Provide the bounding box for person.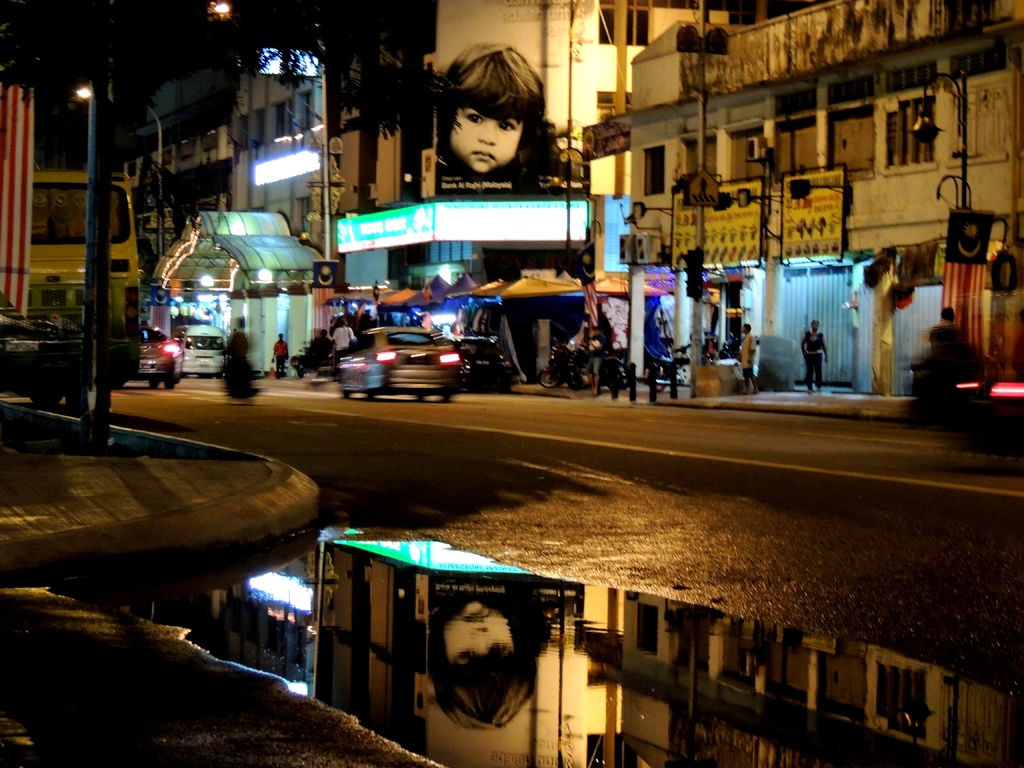
x1=412, y1=42, x2=568, y2=226.
